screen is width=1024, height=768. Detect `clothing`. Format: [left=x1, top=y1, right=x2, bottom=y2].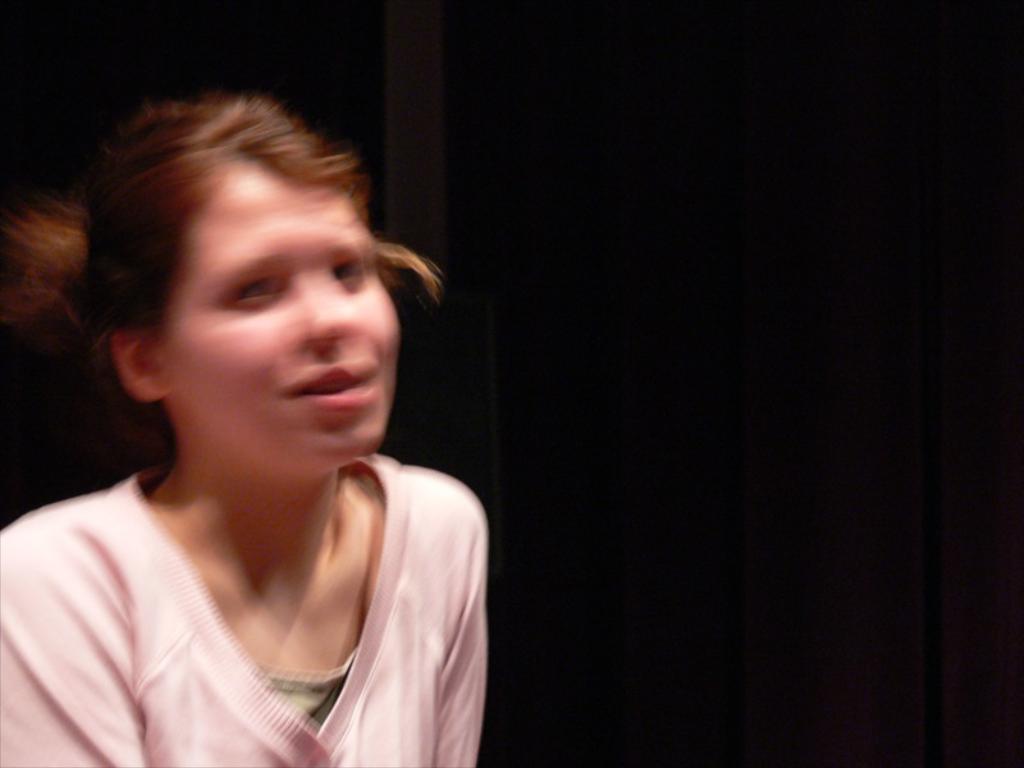
[left=24, top=399, right=486, bottom=758].
